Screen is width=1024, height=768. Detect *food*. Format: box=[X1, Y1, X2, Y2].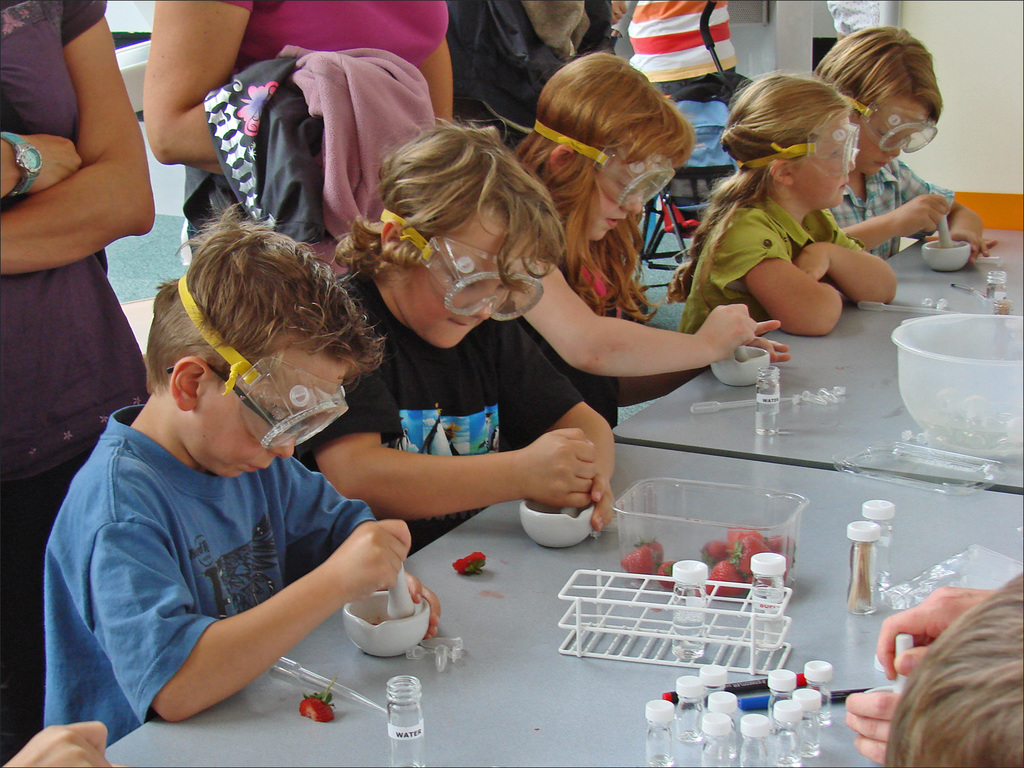
box=[618, 547, 650, 573].
